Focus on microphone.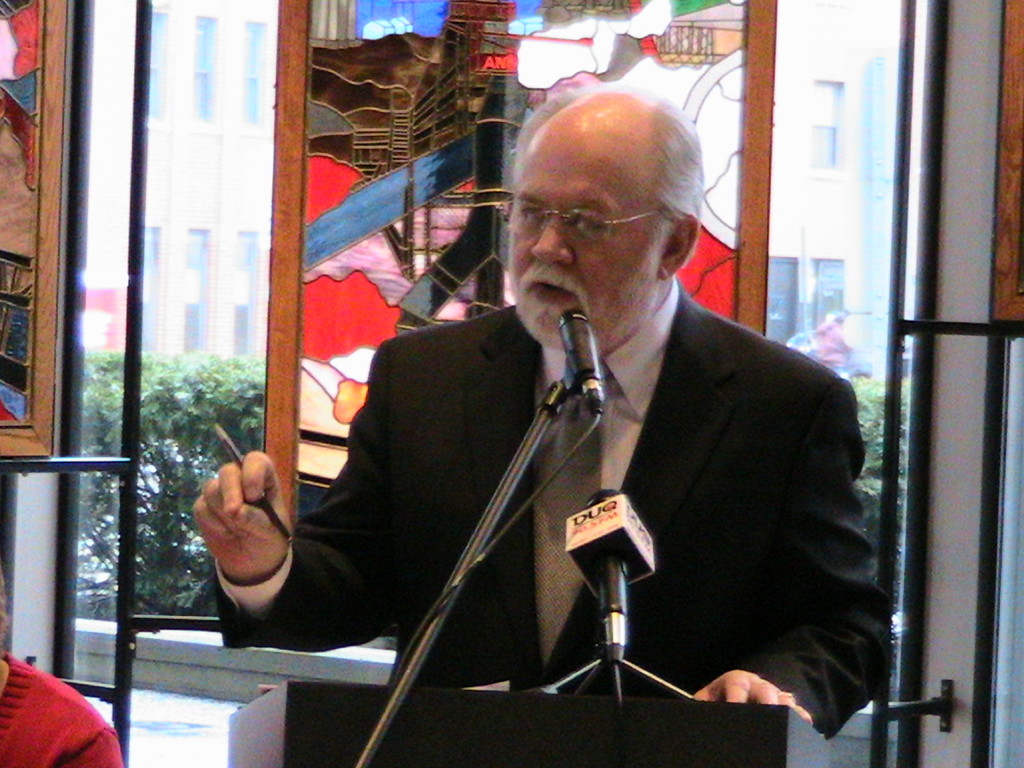
Focused at box(566, 491, 661, 668).
